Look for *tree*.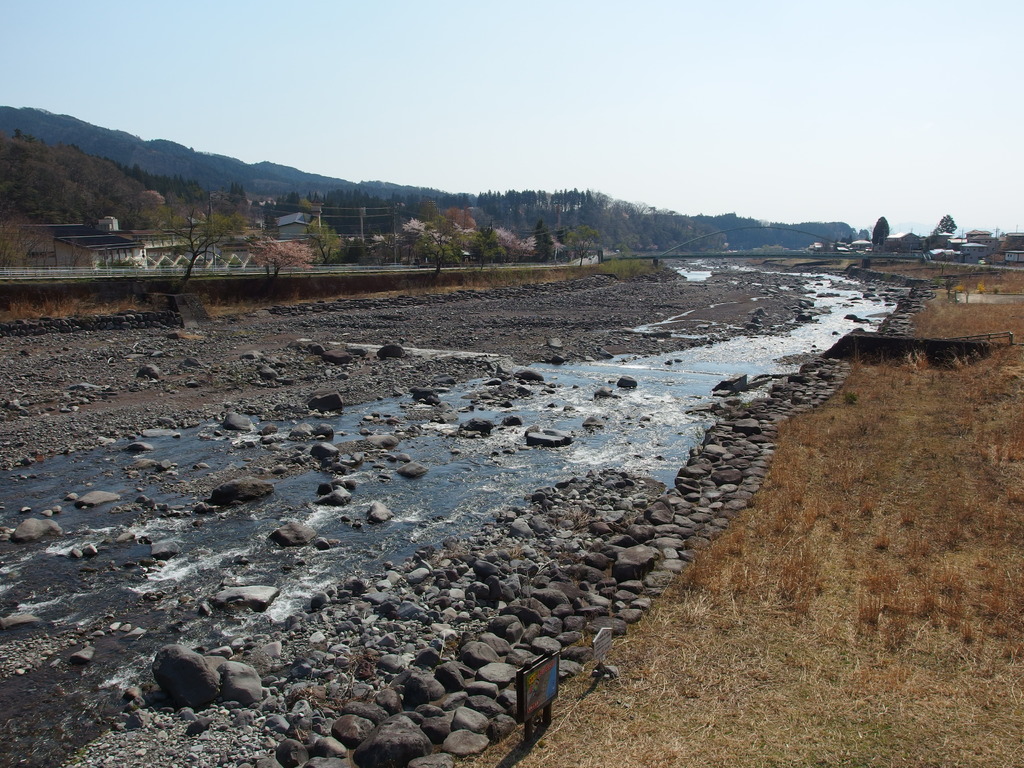
Found: detection(150, 201, 254, 287).
